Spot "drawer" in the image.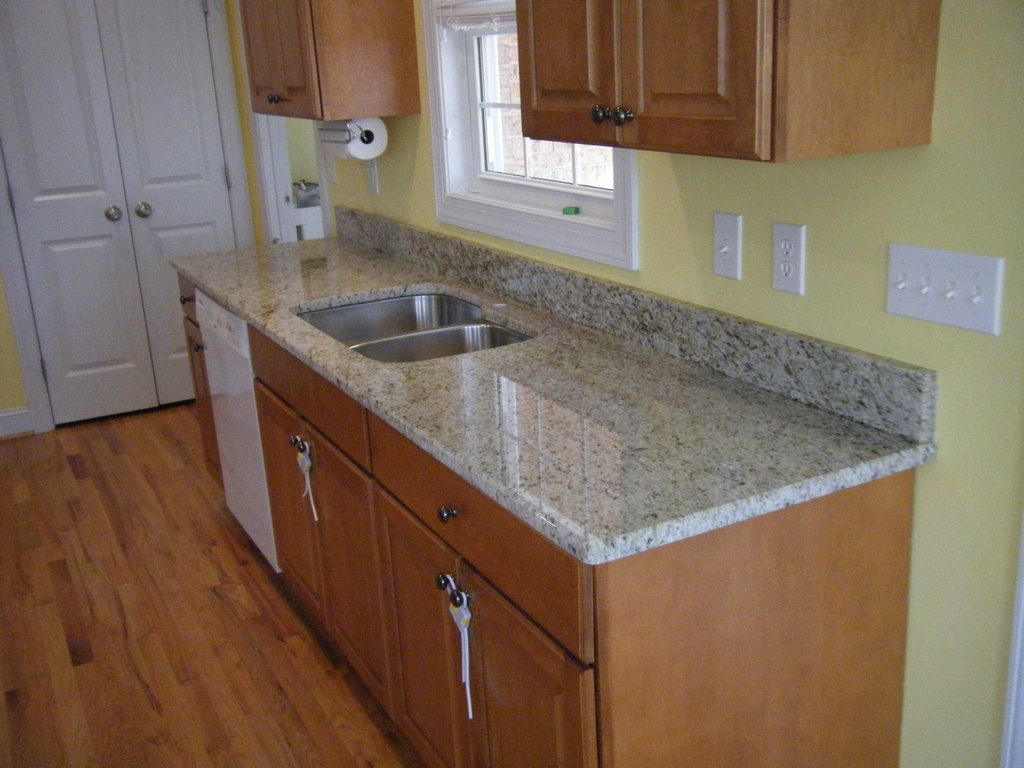
"drawer" found at [left=368, top=413, right=595, bottom=666].
